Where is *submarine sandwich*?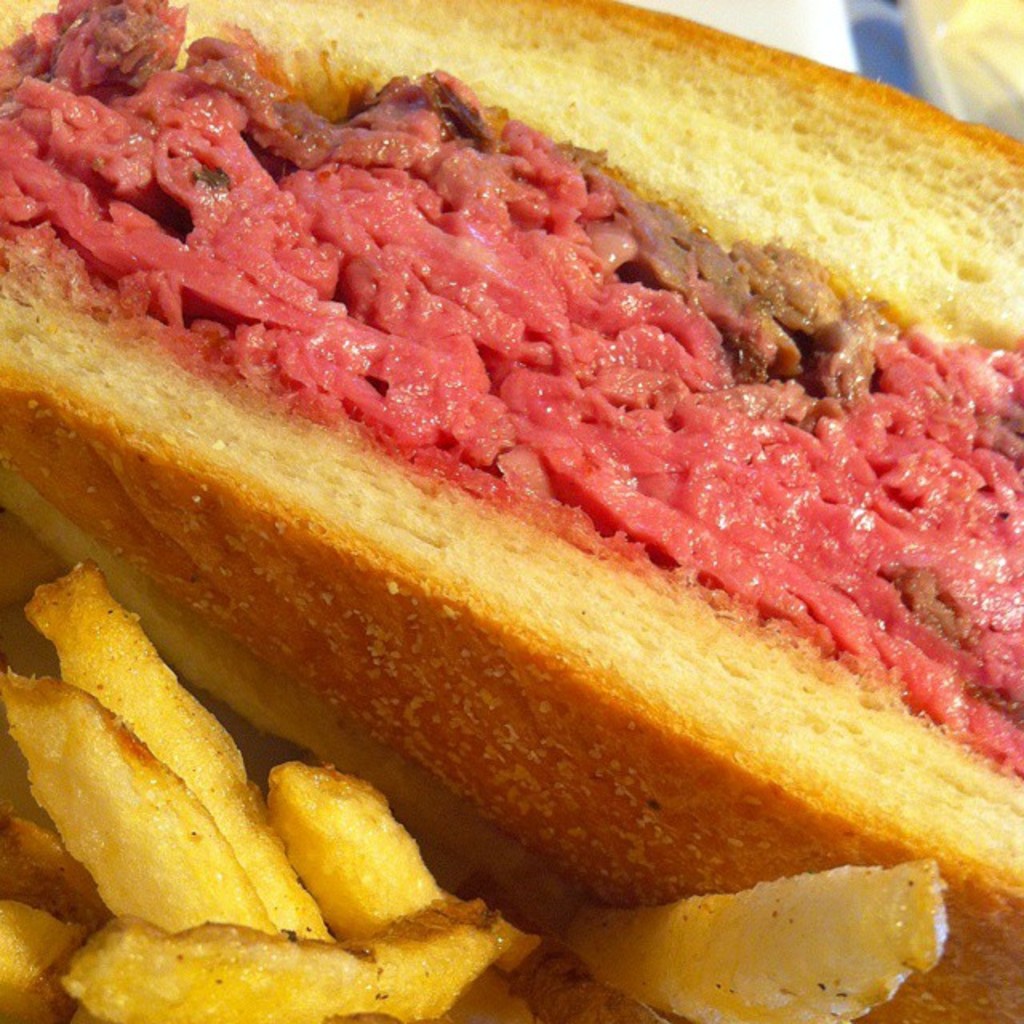
0 0 1022 1022.
